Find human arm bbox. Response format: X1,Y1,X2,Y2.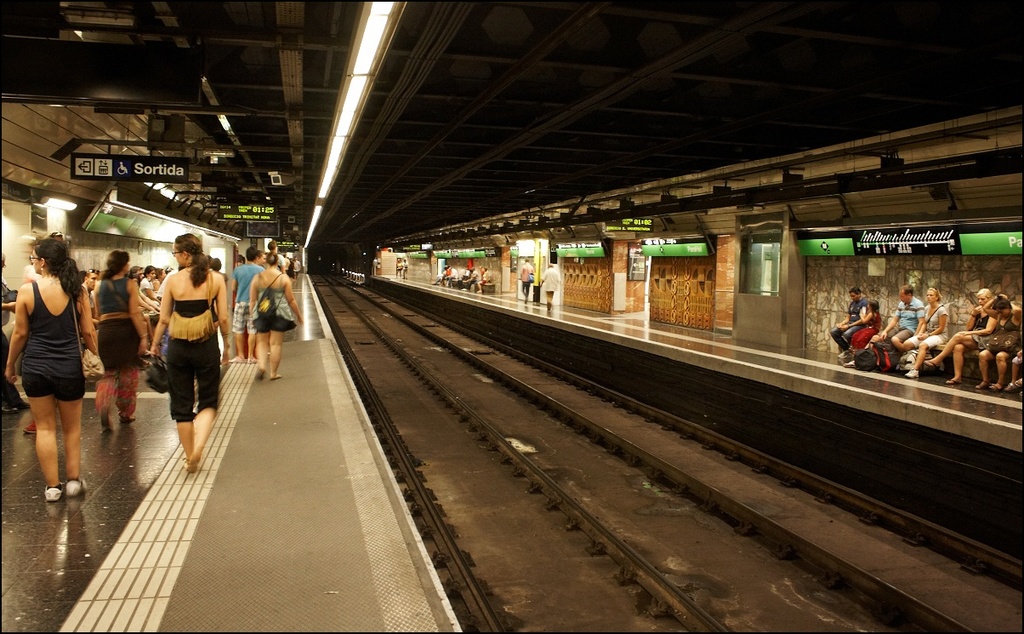
919,306,945,338.
